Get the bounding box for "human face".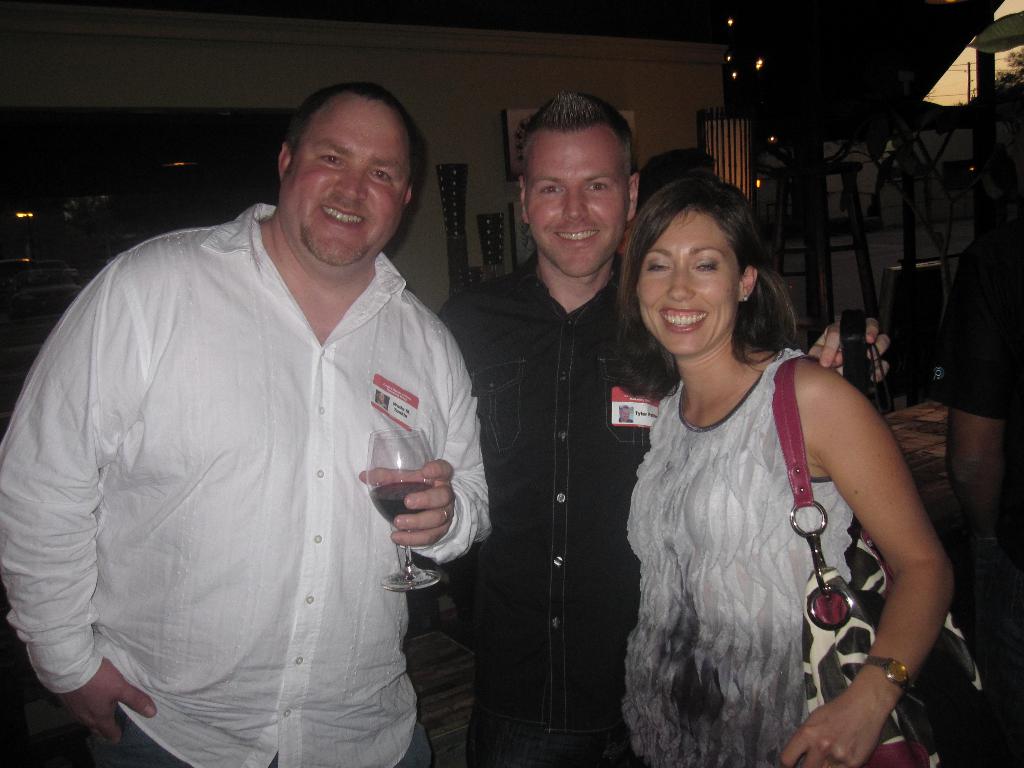
detection(283, 99, 410, 266).
